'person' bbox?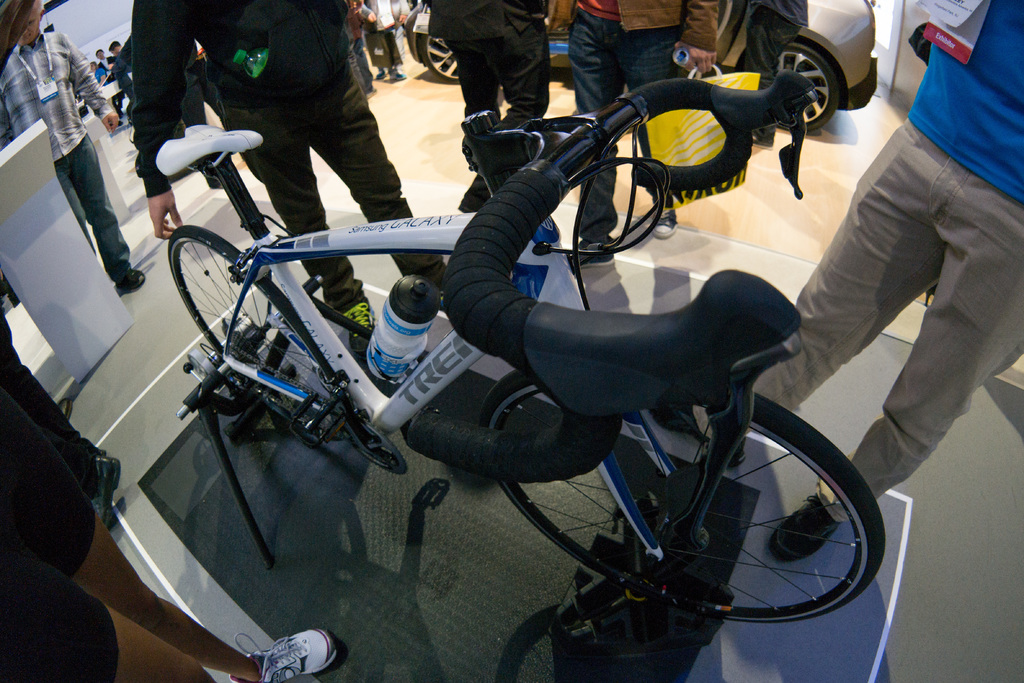
bbox=(125, 0, 454, 333)
